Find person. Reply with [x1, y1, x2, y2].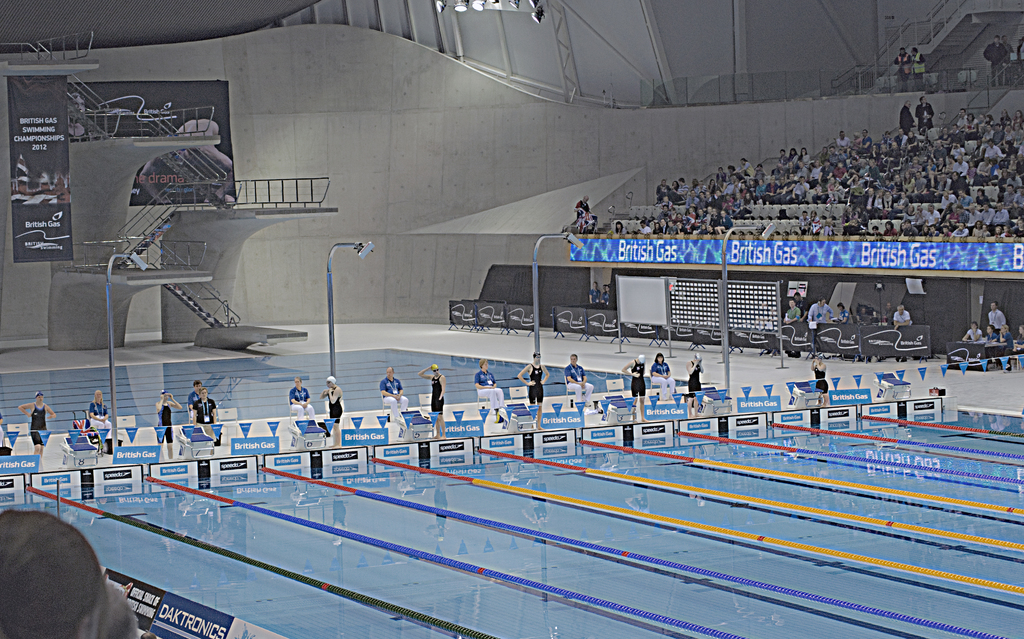
[790, 292, 811, 320].
